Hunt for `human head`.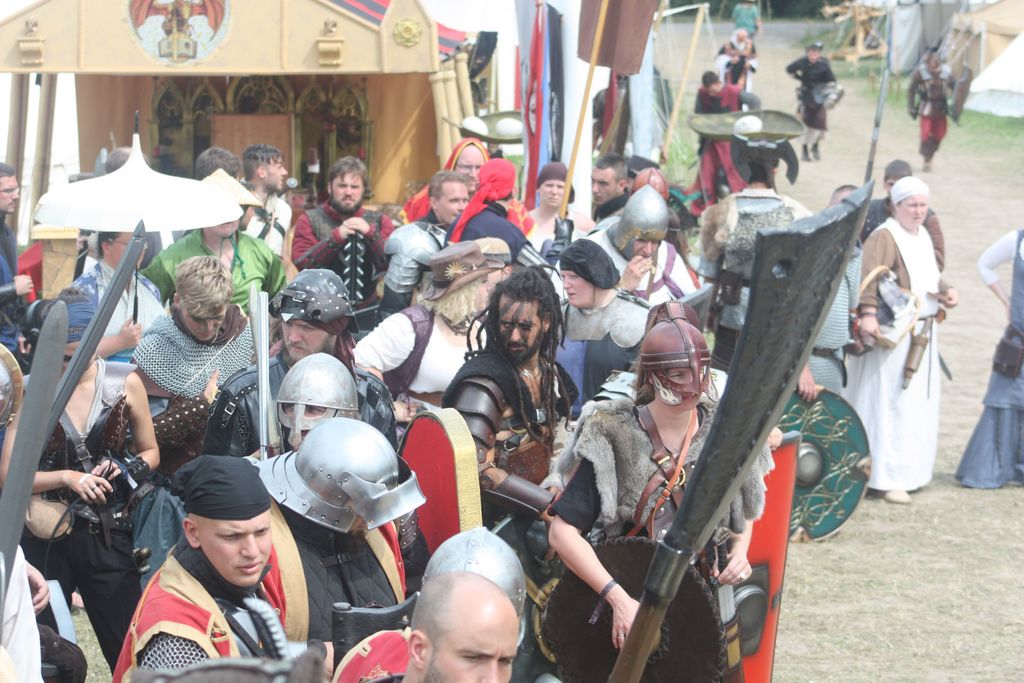
Hunted down at pyautogui.locateOnScreen(630, 299, 714, 413).
